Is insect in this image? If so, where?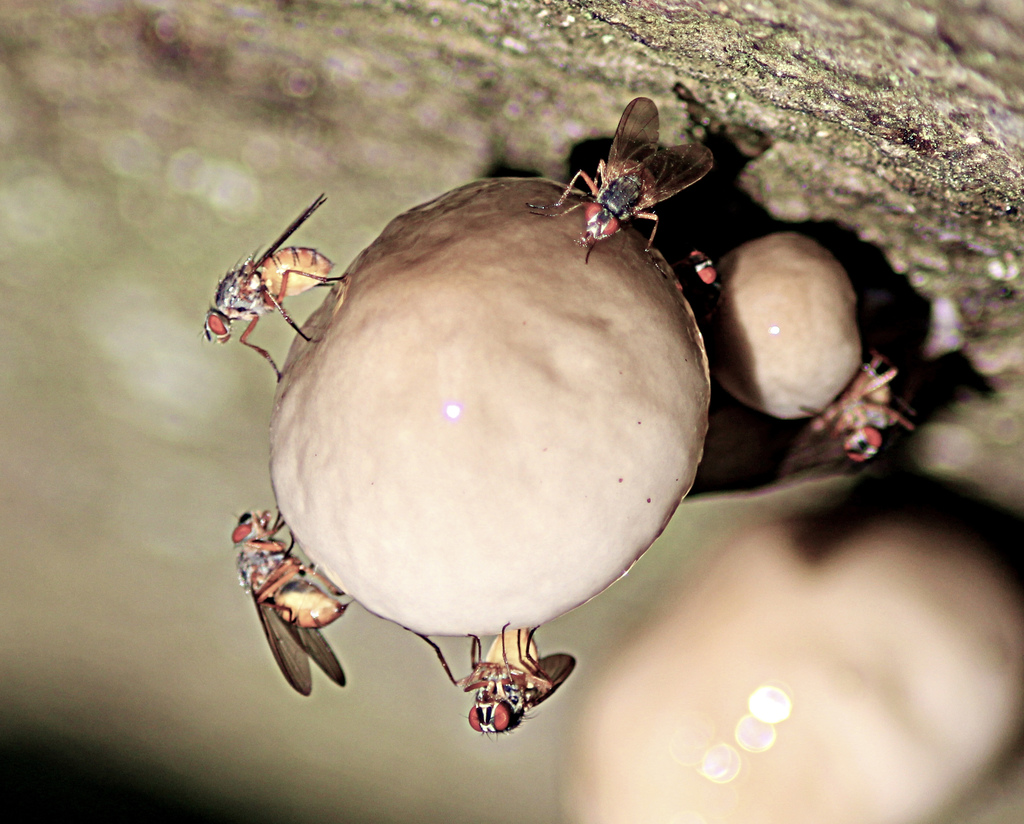
Yes, at 680,245,717,287.
